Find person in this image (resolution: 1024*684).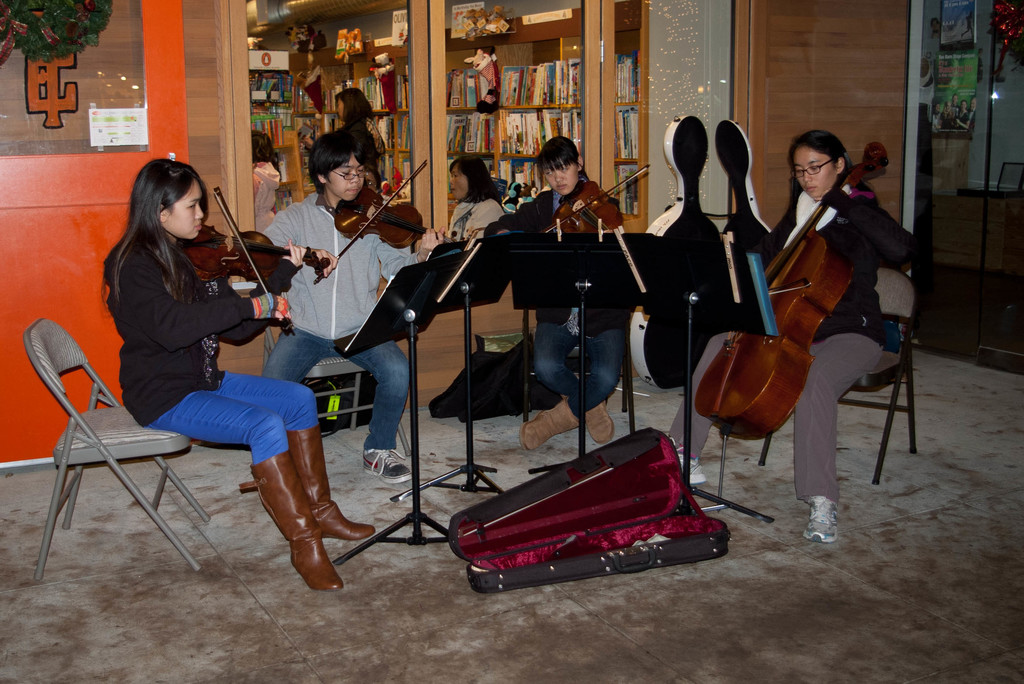
locate(252, 130, 284, 235).
